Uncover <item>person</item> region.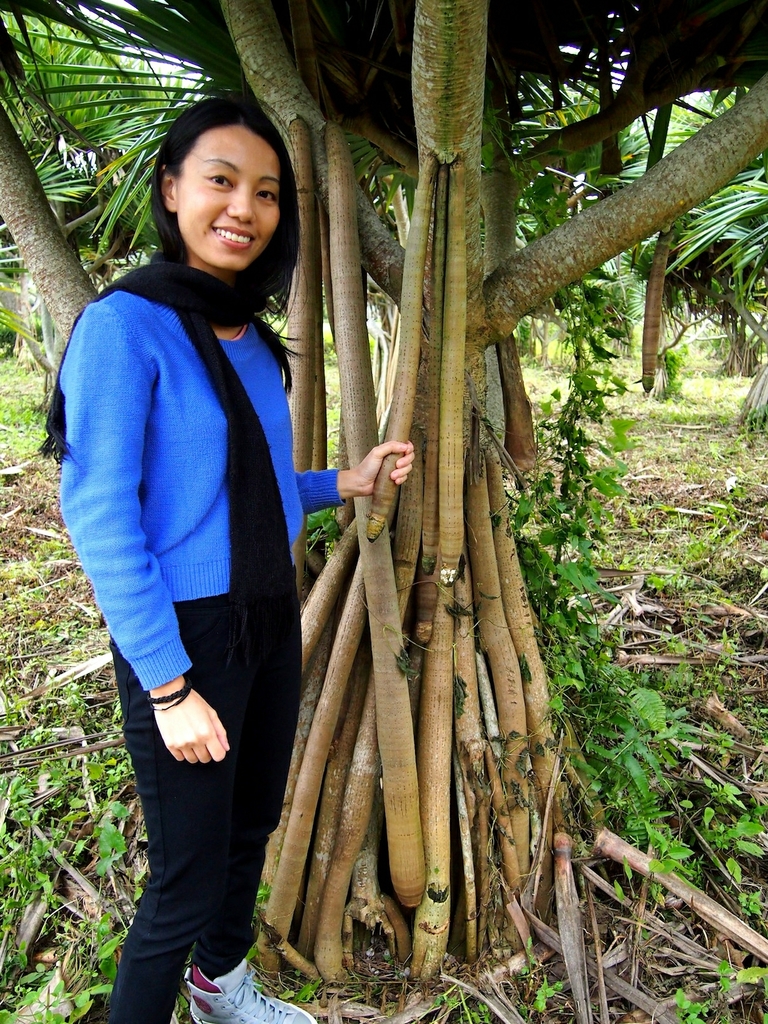
Uncovered: 45, 87, 422, 1023.
